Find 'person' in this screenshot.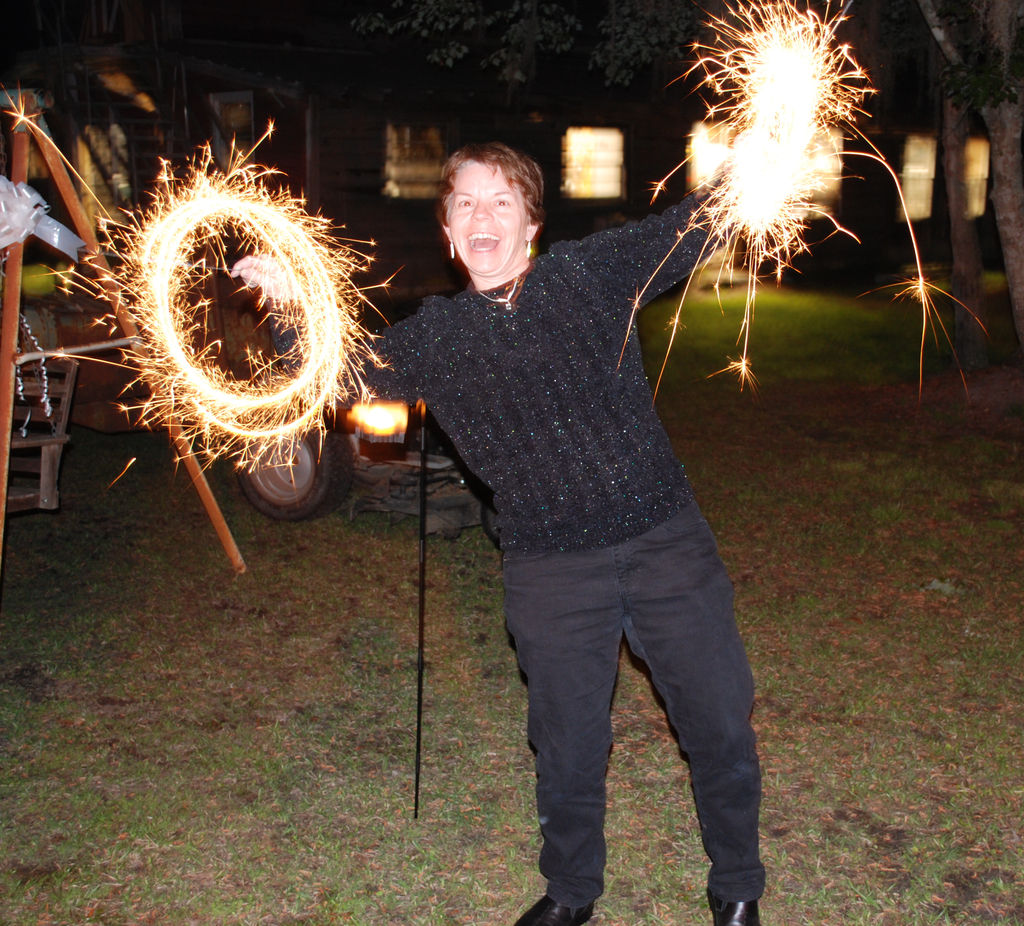
The bounding box for 'person' is locate(223, 134, 768, 925).
